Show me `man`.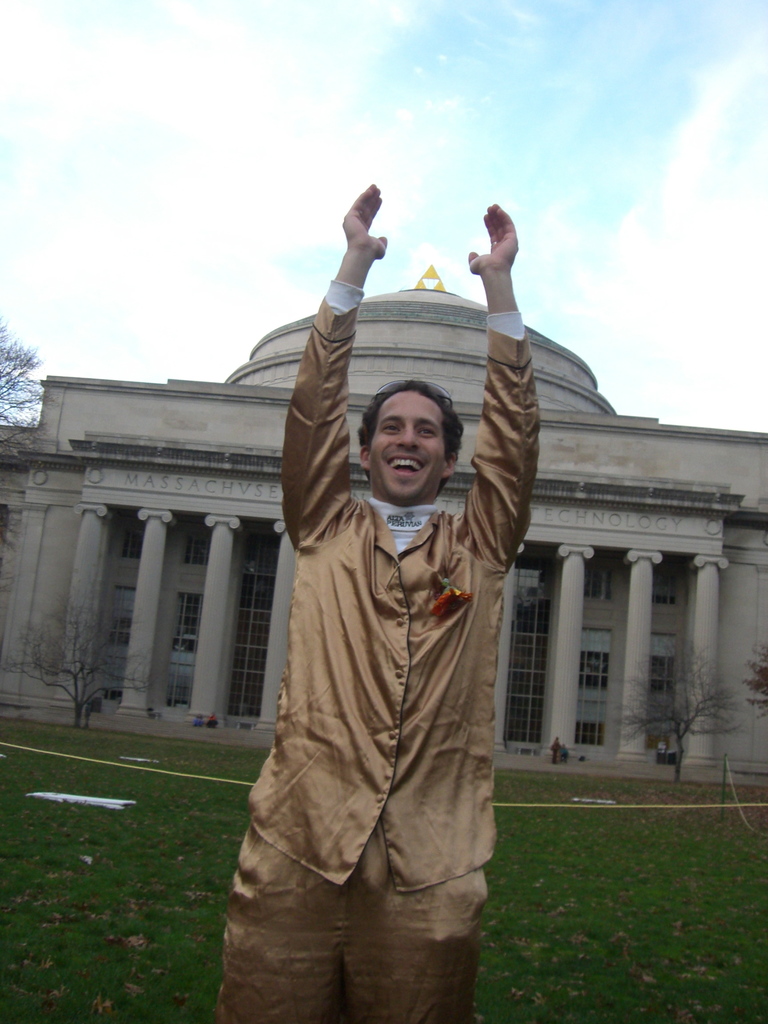
`man` is here: (x1=548, y1=733, x2=562, y2=765).
